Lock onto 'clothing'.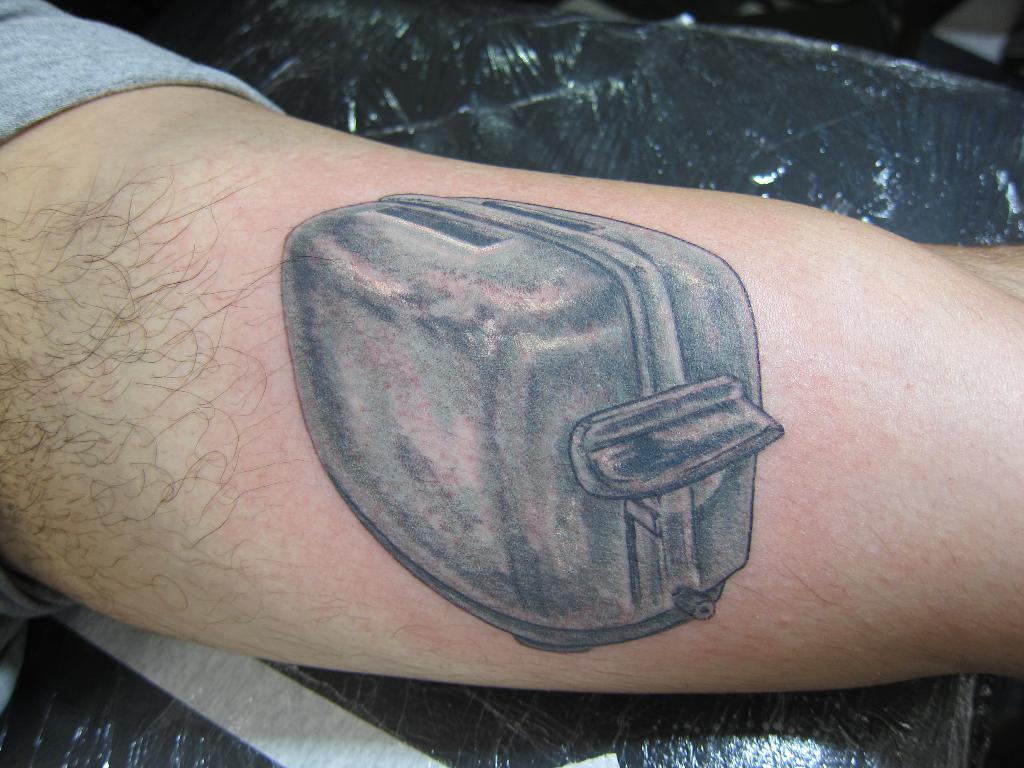
Locked: {"x1": 0, "y1": 0, "x2": 283, "y2": 145}.
